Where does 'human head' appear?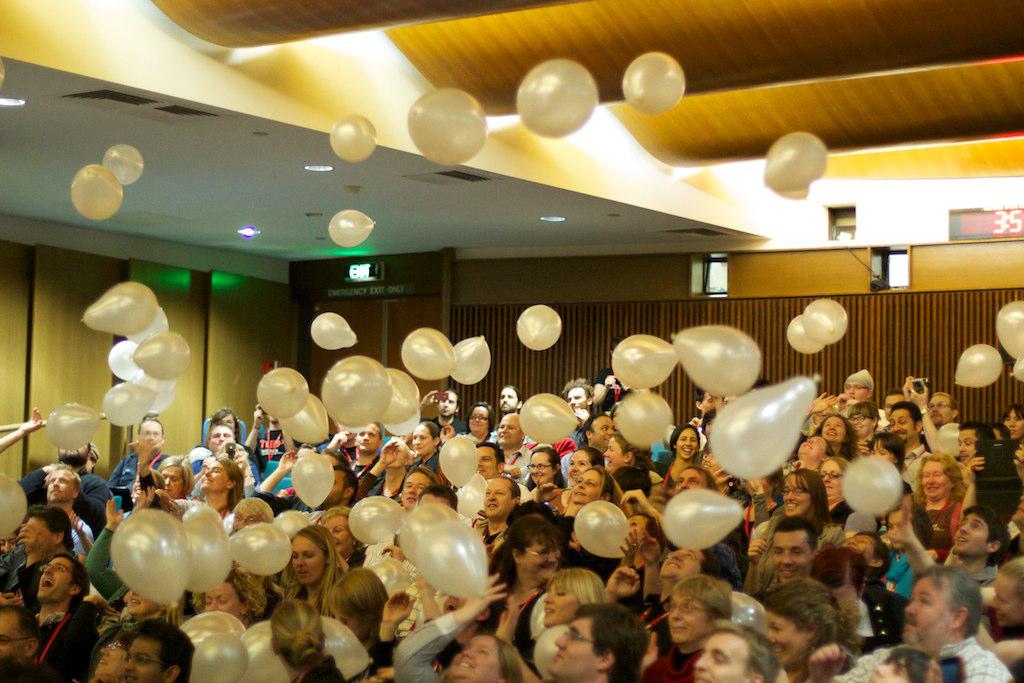
Appears at x1=609 y1=336 x2=625 y2=355.
